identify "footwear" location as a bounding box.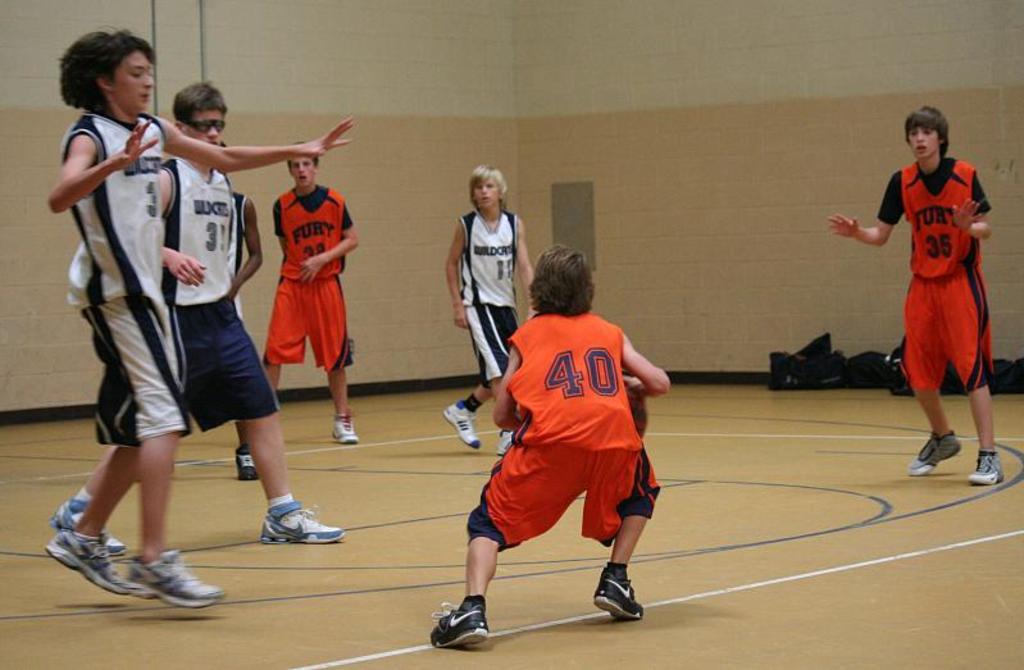
bbox=[53, 500, 127, 565].
